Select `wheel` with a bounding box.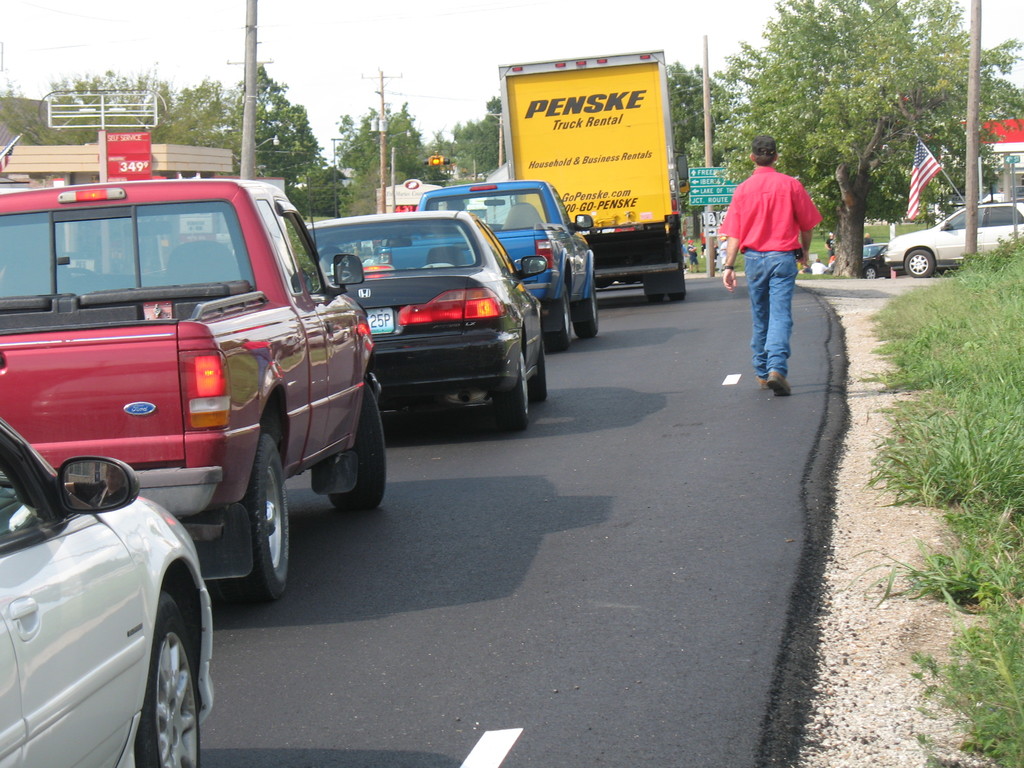
x1=491 y1=339 x2=534 y2=445.
